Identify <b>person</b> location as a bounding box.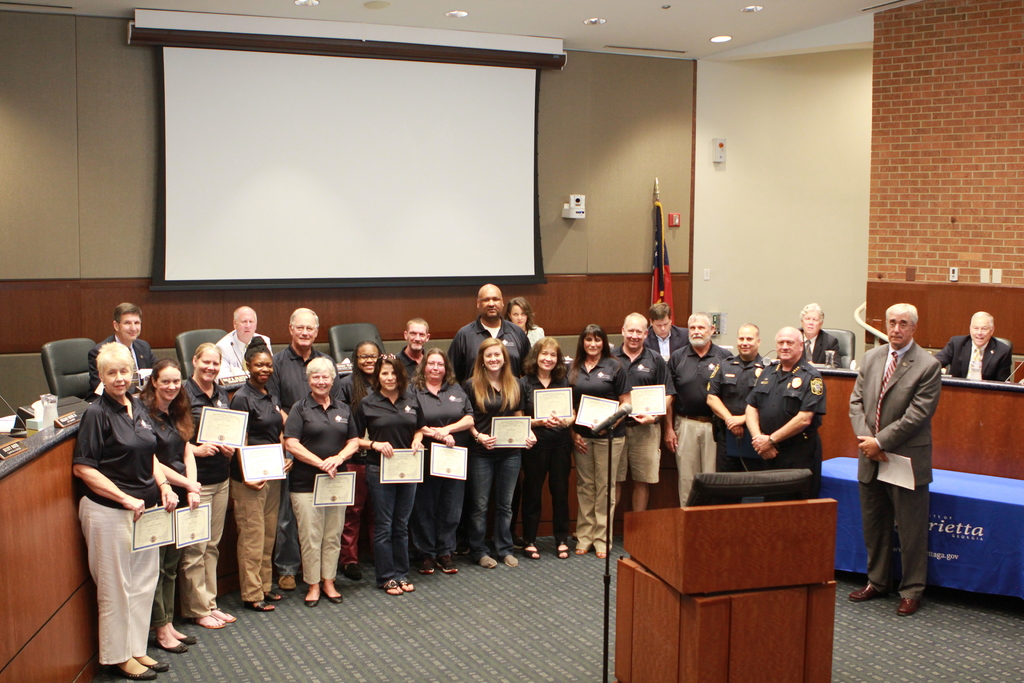
Rect(941, 306, 1010, 382).
